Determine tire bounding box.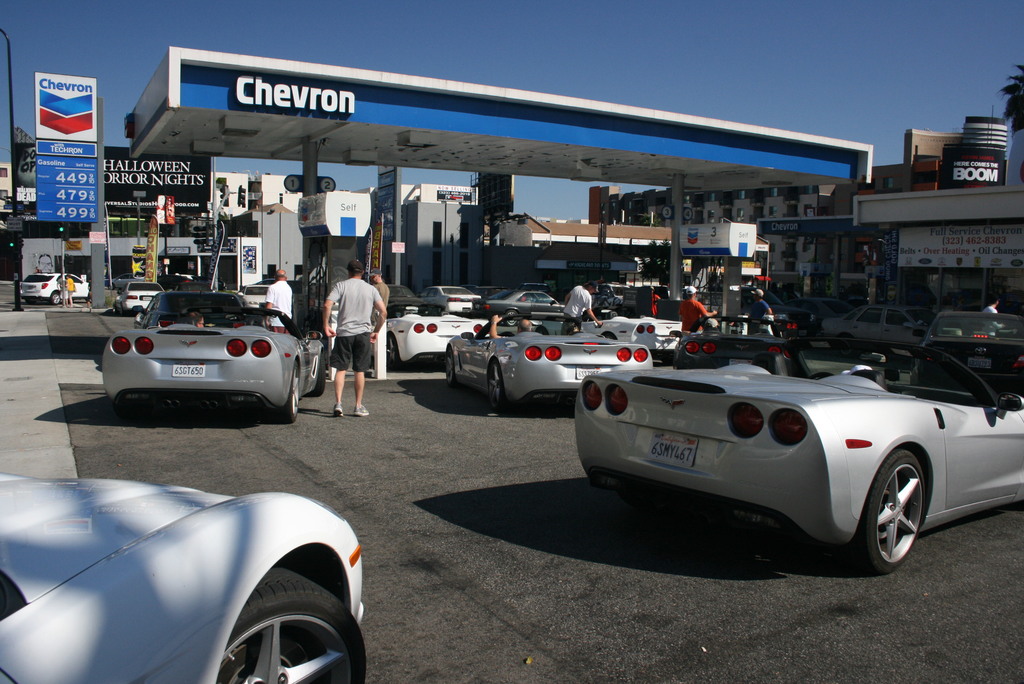
Determined: (left=276, top=363, right=300, bottom=421).
